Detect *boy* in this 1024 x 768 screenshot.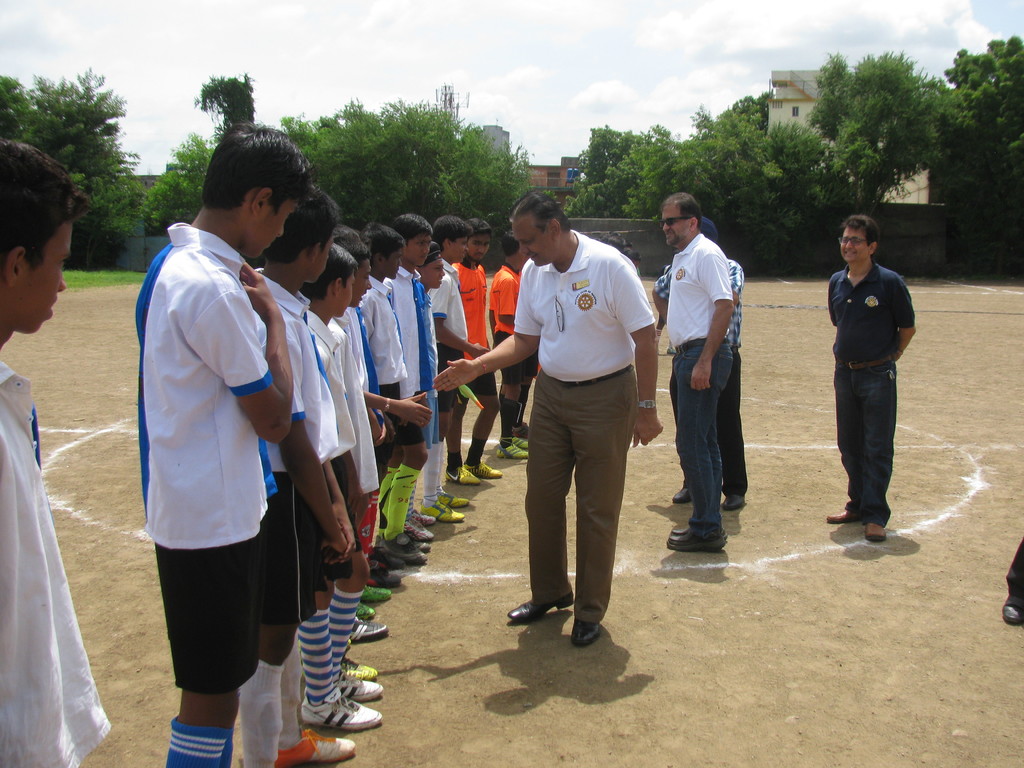
Detection: <box>399,214,437,536</box>.
